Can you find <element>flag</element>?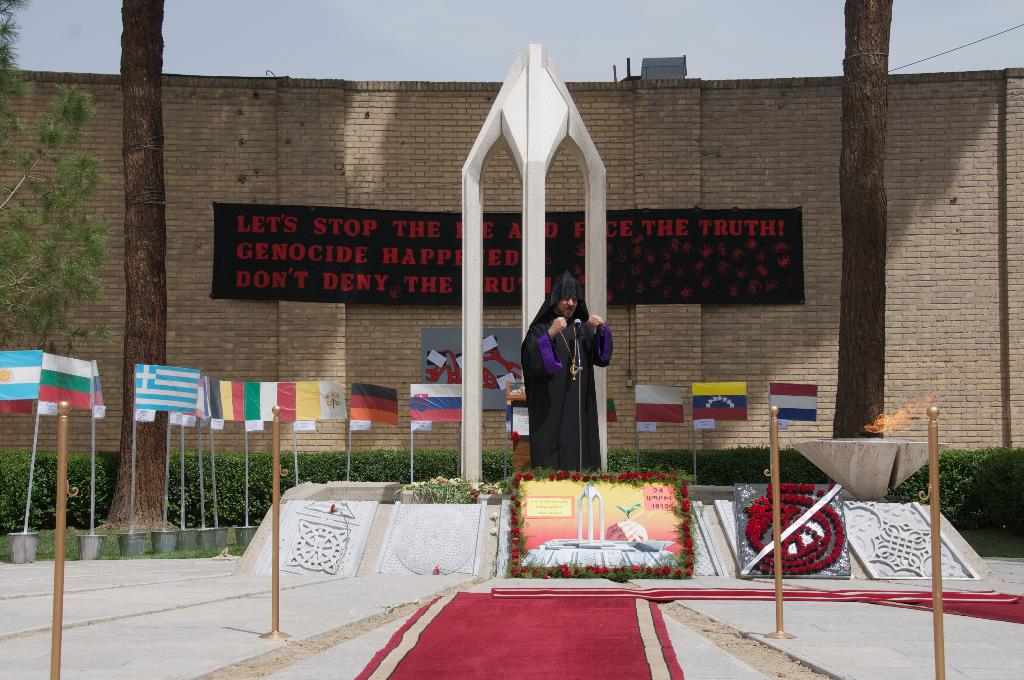
Yes, bounding box: bbox=[689, 380, 744, 423].
